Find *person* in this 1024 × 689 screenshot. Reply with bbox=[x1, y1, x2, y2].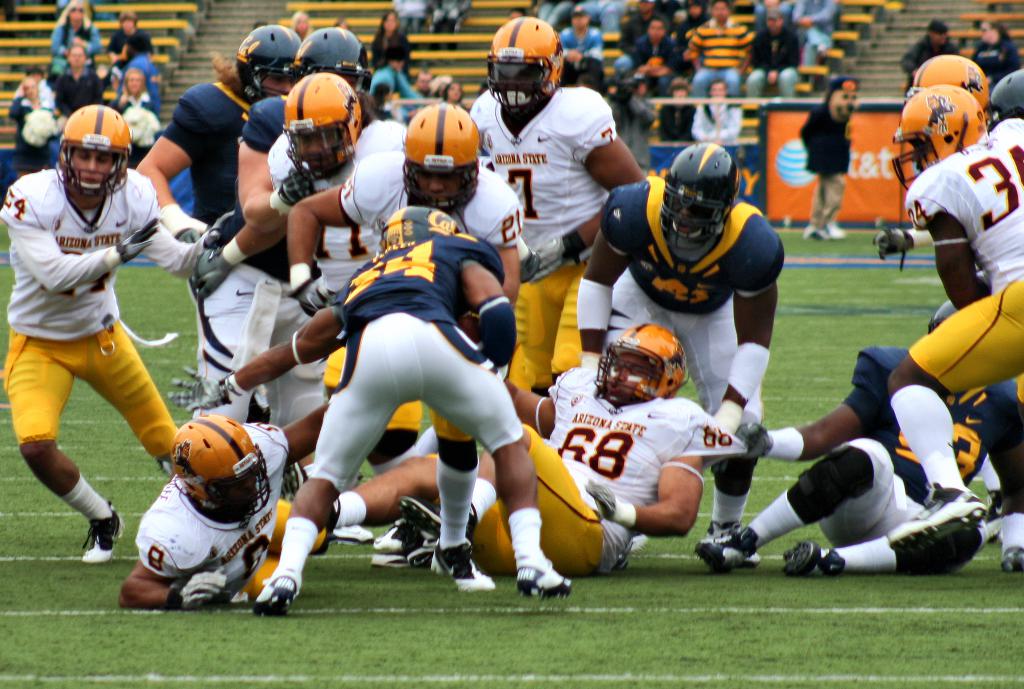
bbox=[691, 298, 1023, 578].
